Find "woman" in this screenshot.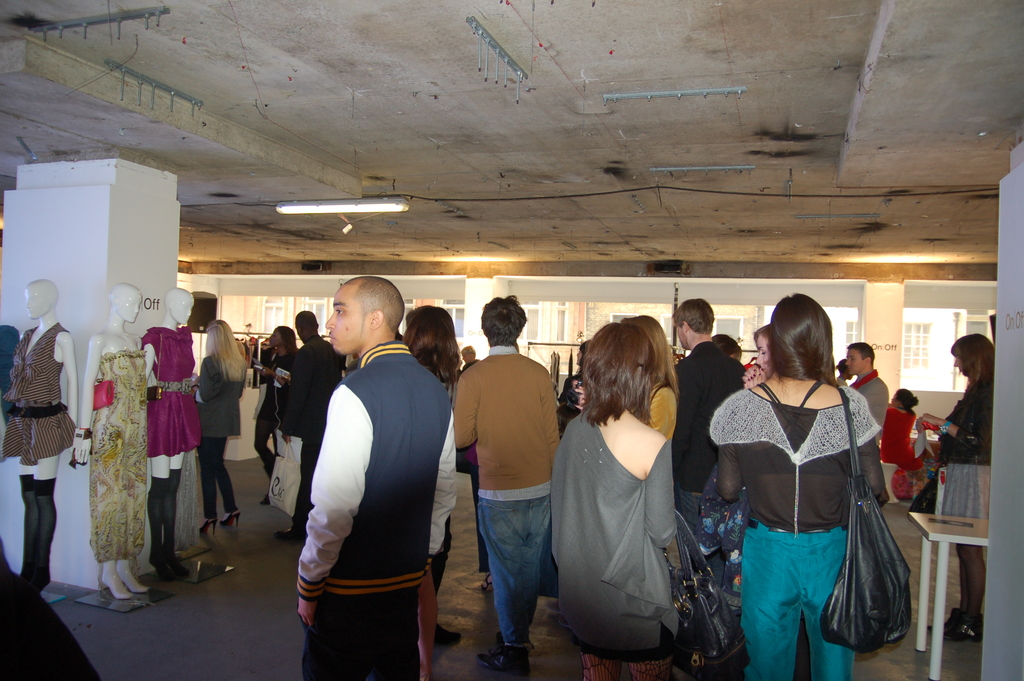
The bounding box for "woman" is Rect(548, 329, 684, 680).
